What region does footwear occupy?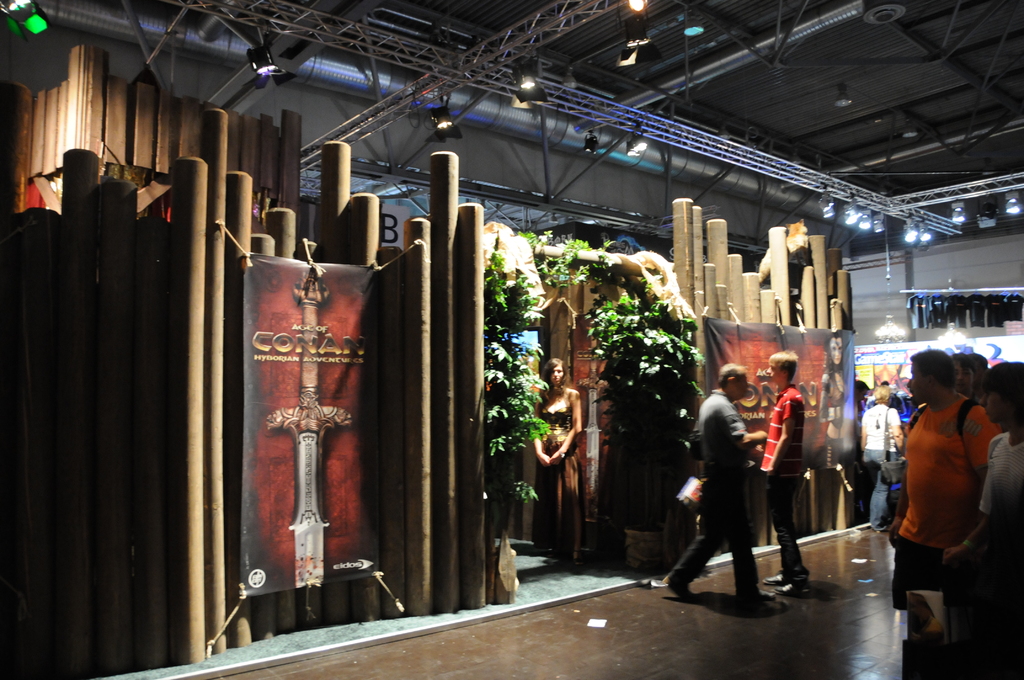
bbox(662, 575, 706, 601).
